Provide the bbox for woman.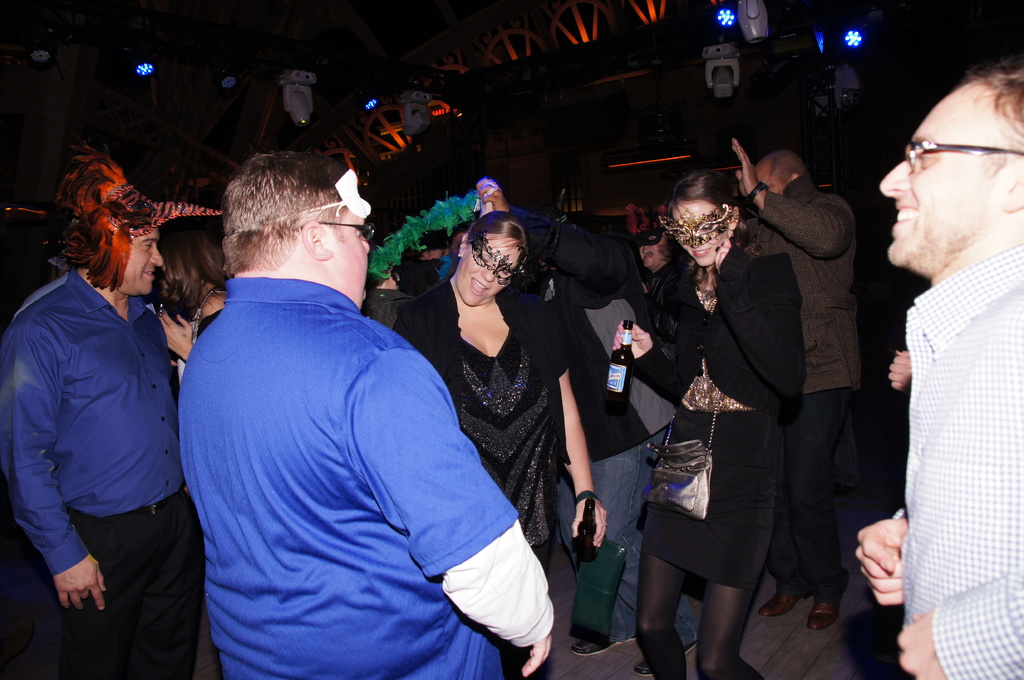
pyautogui.locateOnScreen(140, 230, 246, 400).
